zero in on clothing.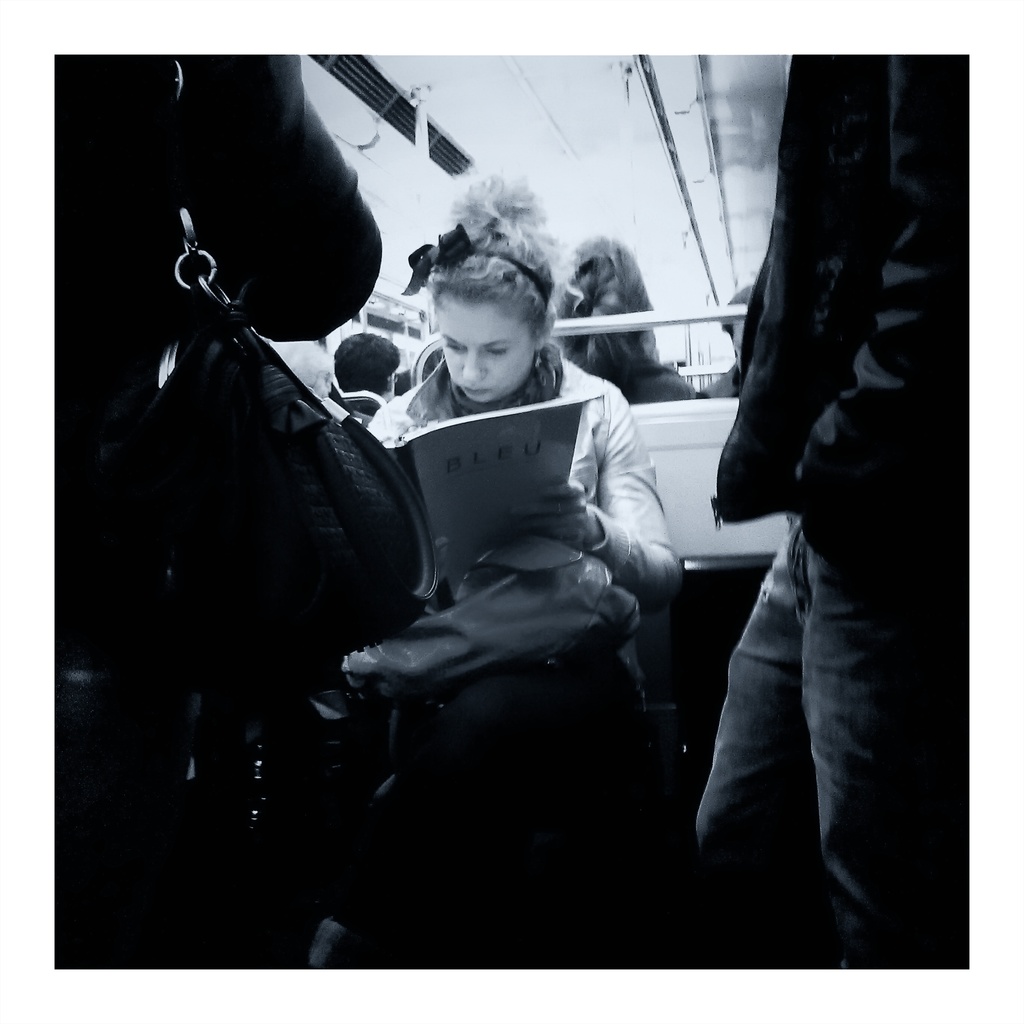
Zeroed in: 673/41/963/987.
